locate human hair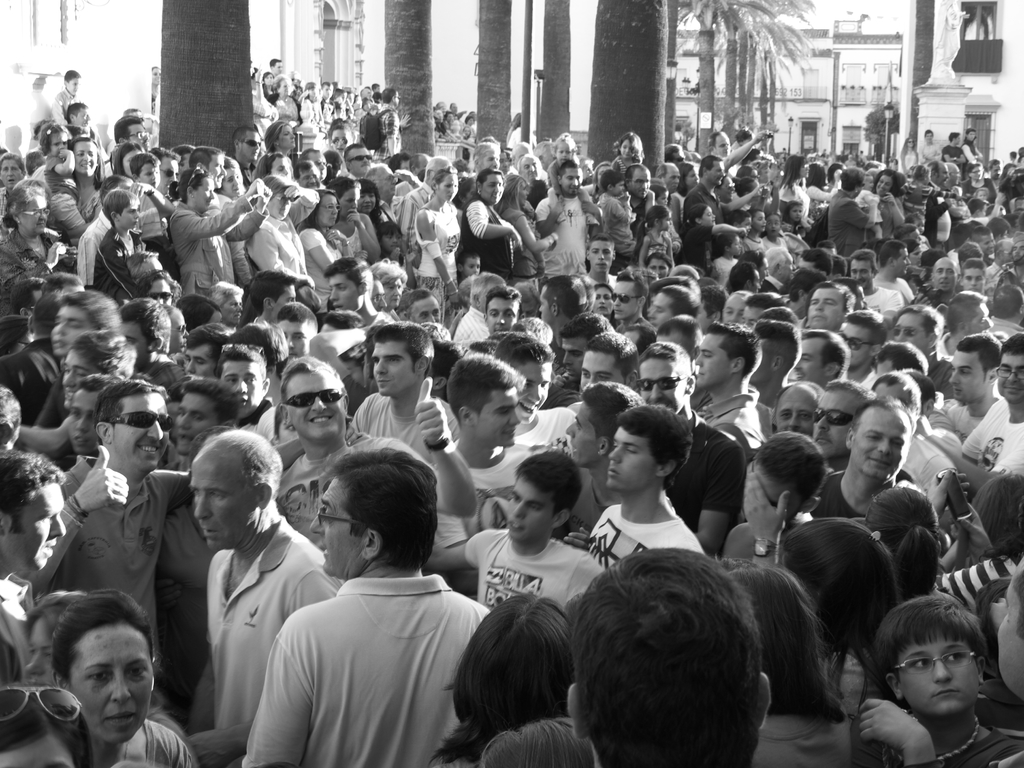
(483,712,600,766)
